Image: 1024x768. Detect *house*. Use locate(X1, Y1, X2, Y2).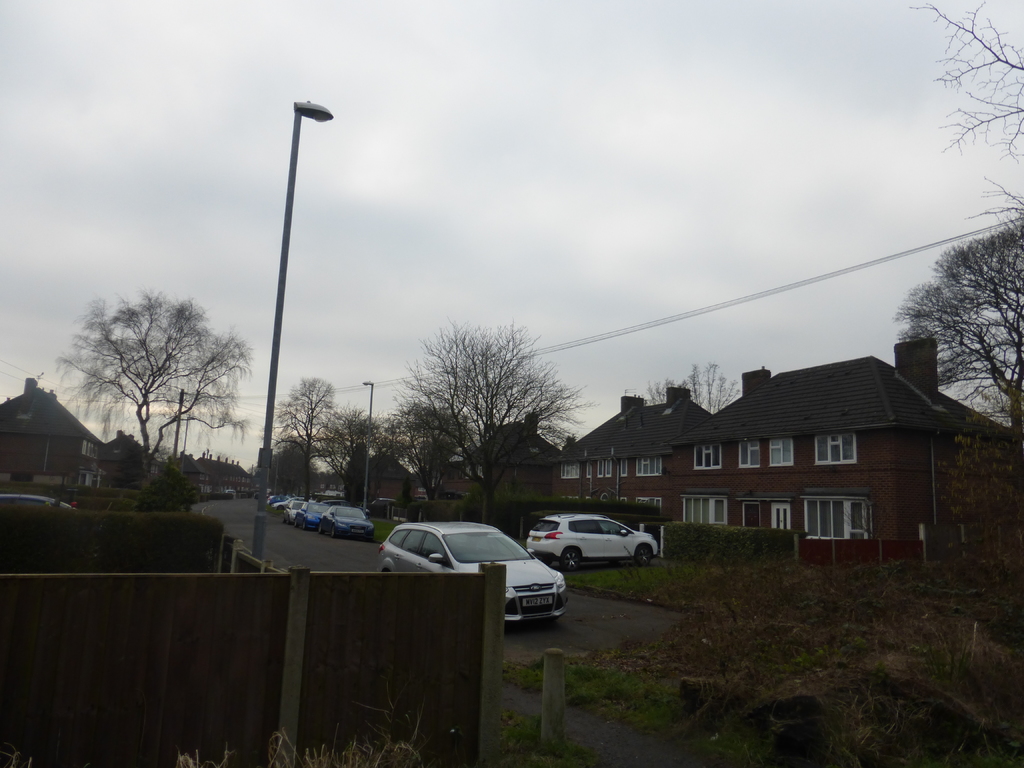
locate(463, 409, 558, 525).
